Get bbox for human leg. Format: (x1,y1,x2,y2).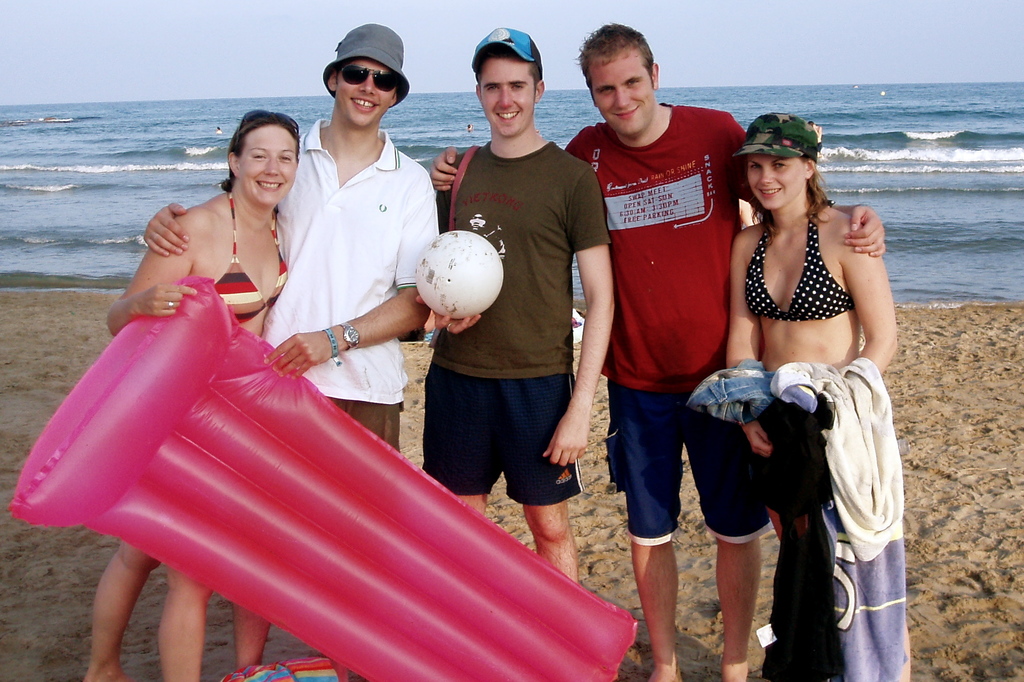
(611,381,682,681).
